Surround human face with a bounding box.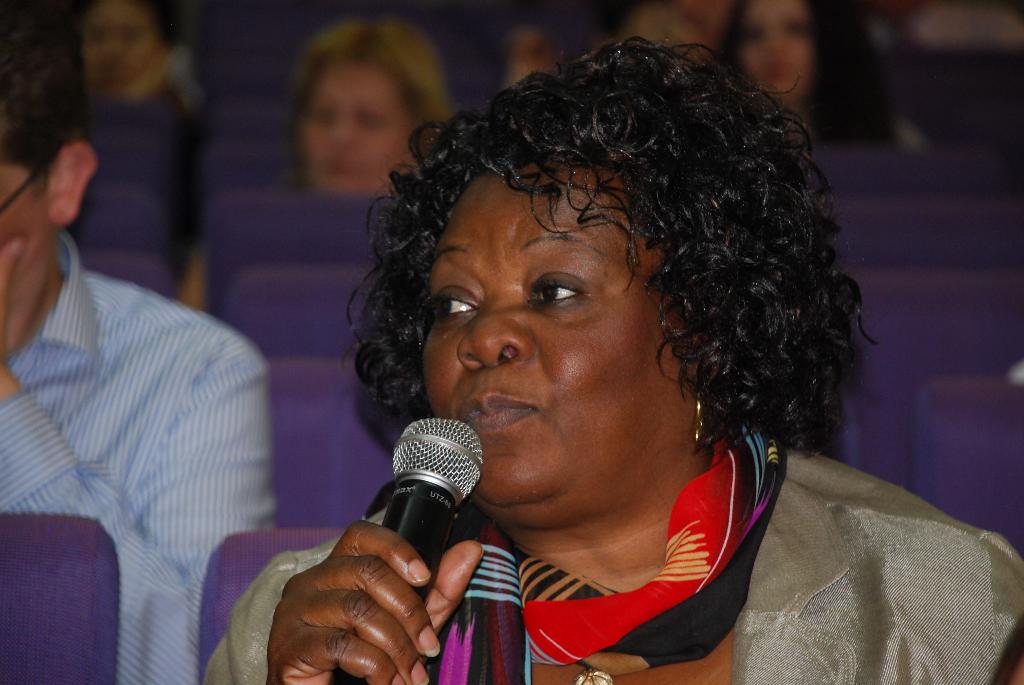
{"x1": 735, "y1": 0, "x2": 820, "y2": 123}.
